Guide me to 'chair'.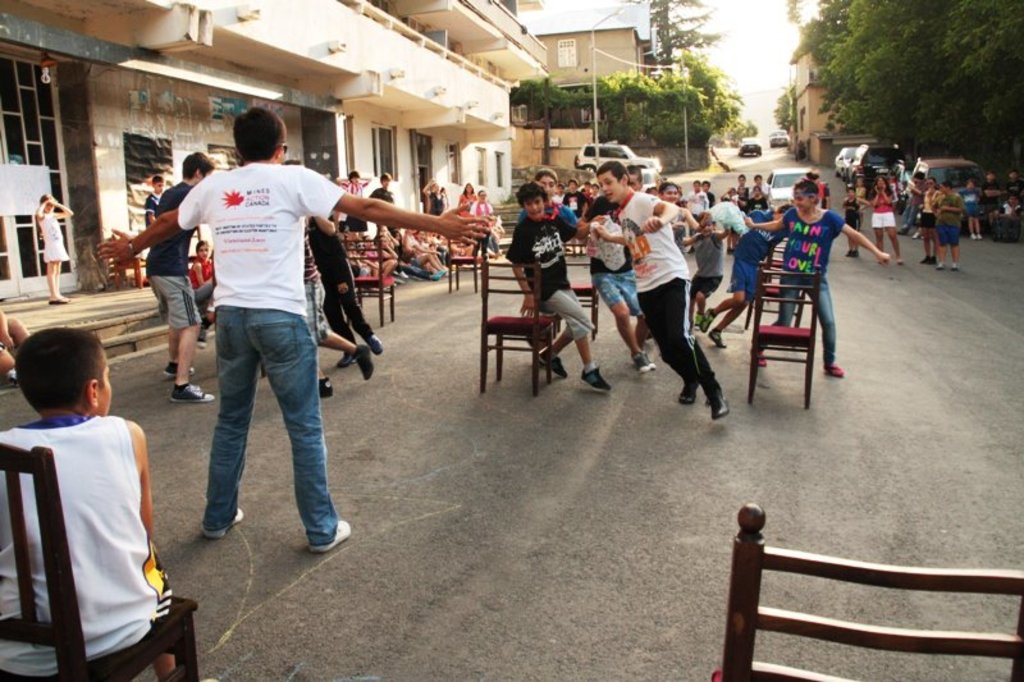
Guidance: {"left": 753, "top": 258, "right": 831, "bottom": 412}.
